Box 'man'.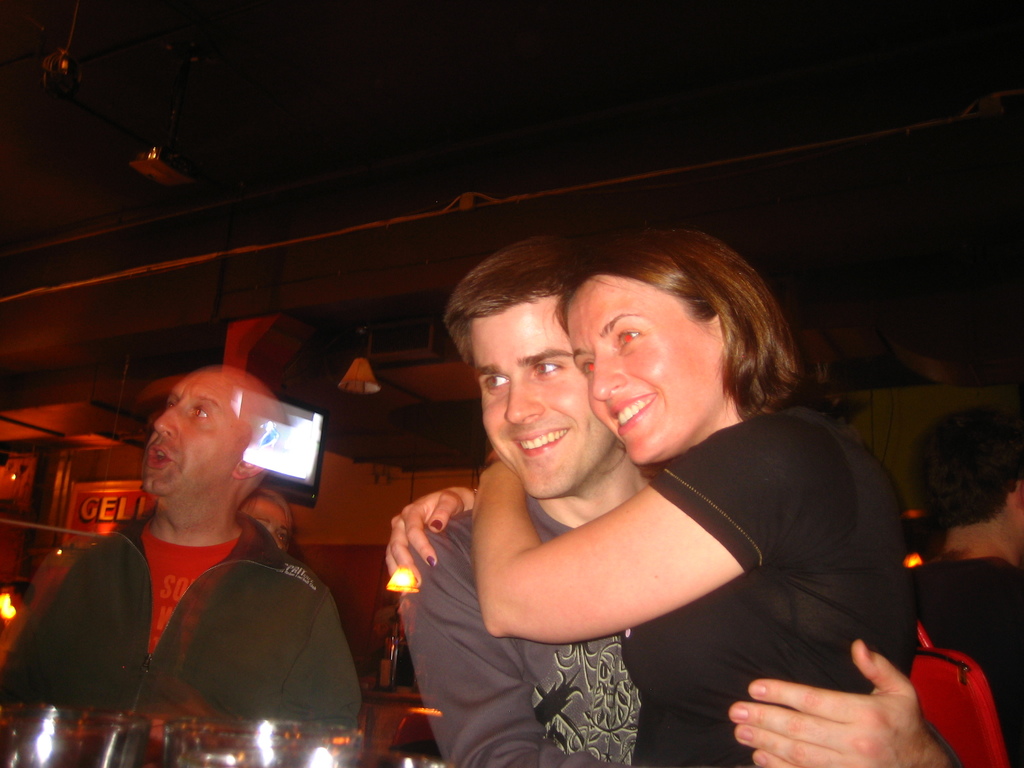
(x1=51, y1=349, x2=381, y2=755).
